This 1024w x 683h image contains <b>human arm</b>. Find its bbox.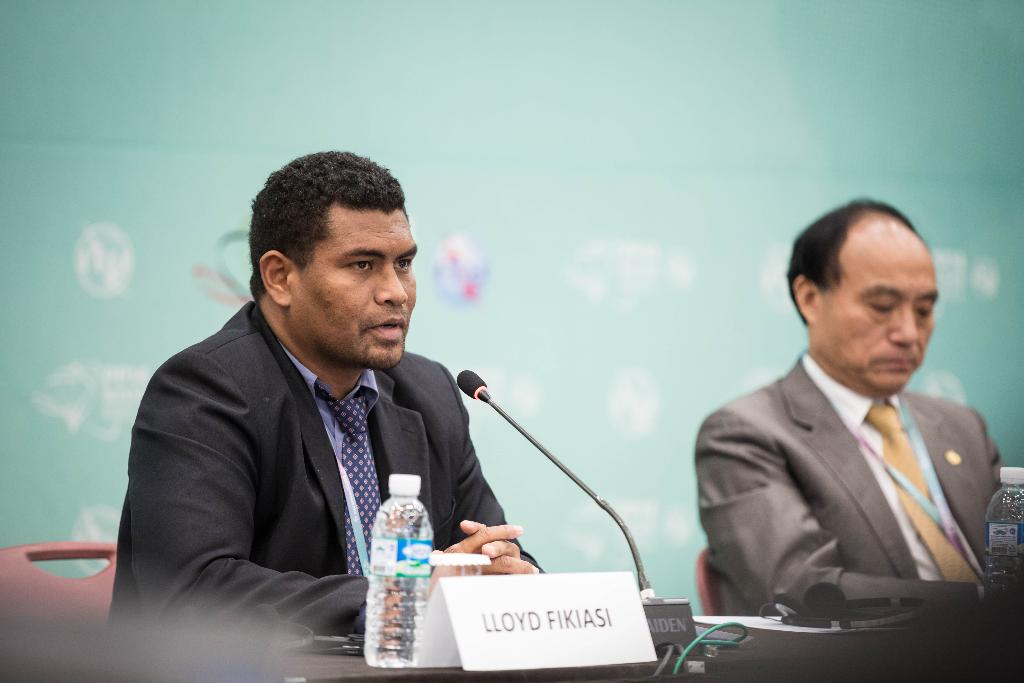
<bbox>213, 522, 540, 629</bbox>.
